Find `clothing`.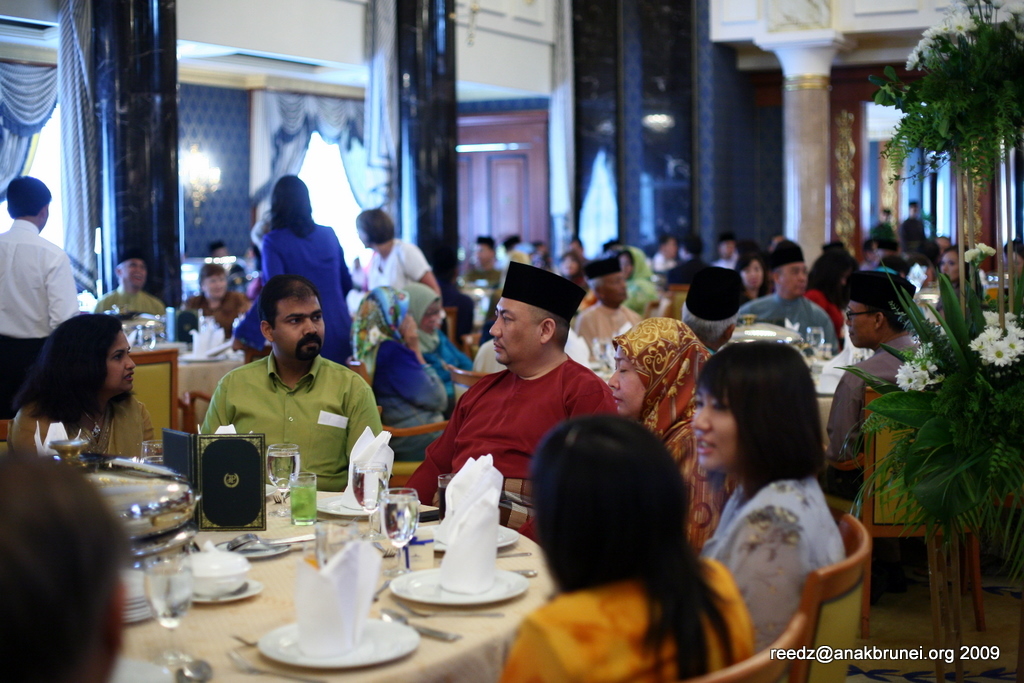
BBox(192, 319, 389, 503).
